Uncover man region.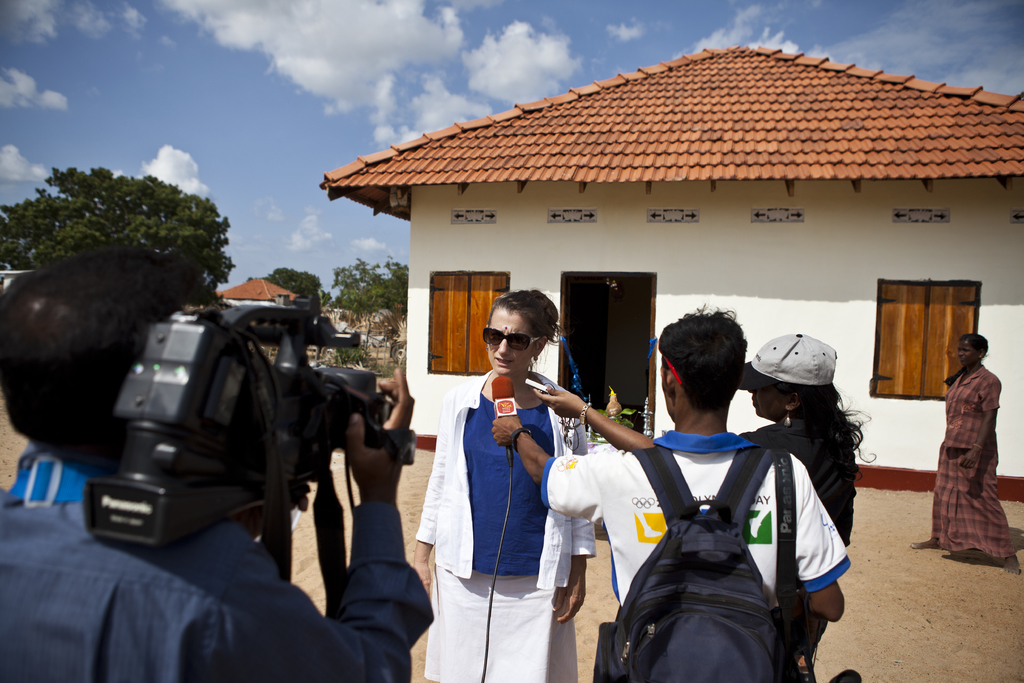
Uncovered: region(488, 299, 850, 682).
